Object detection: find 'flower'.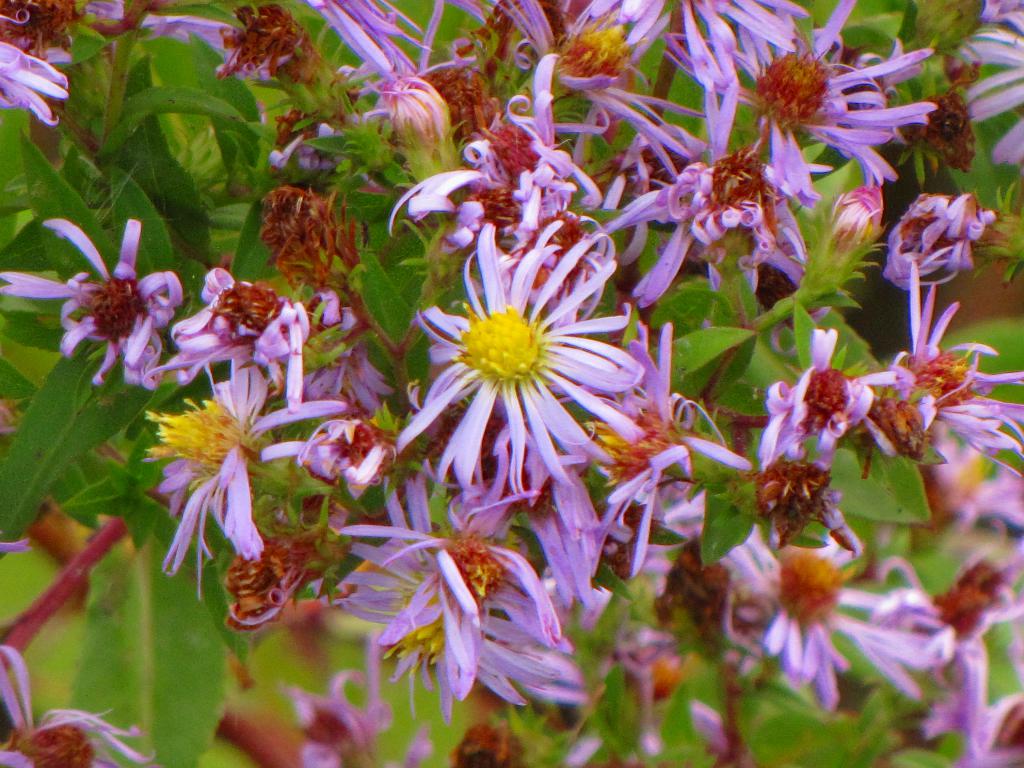
rect(0, 655, 161, 767).
